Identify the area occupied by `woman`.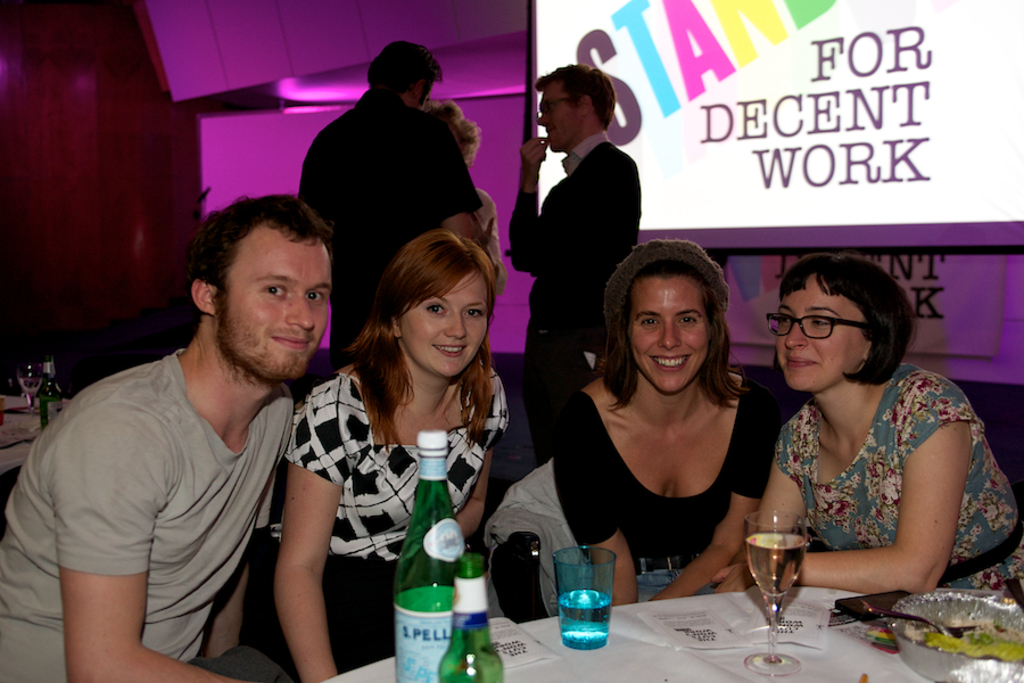
Area: region(558, 240, 782, 610).
